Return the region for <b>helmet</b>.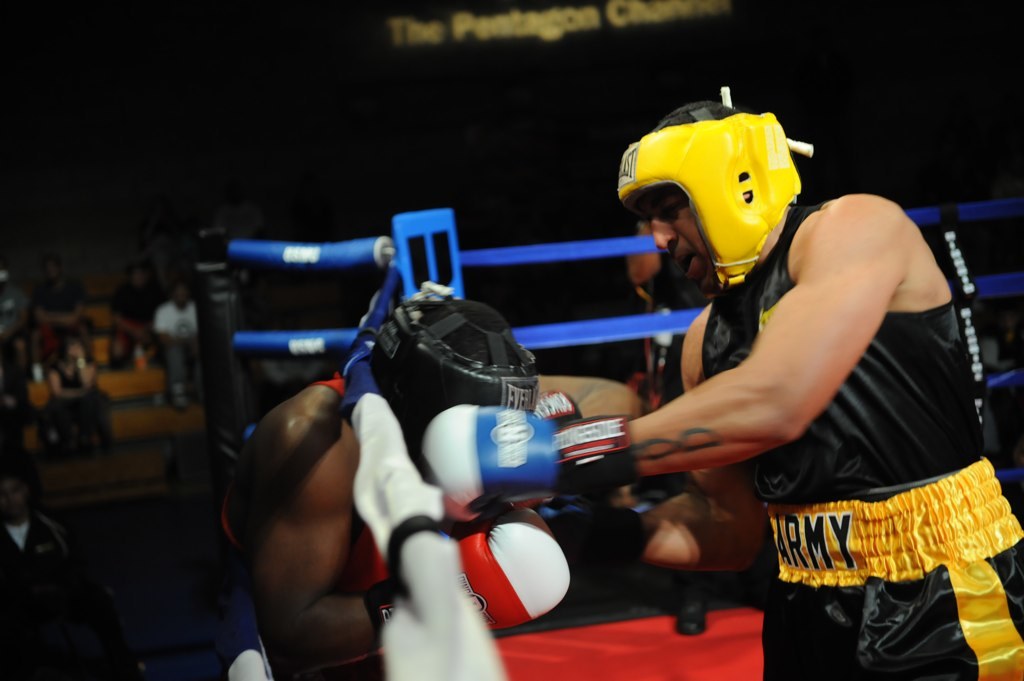
[614,115,822,296].
